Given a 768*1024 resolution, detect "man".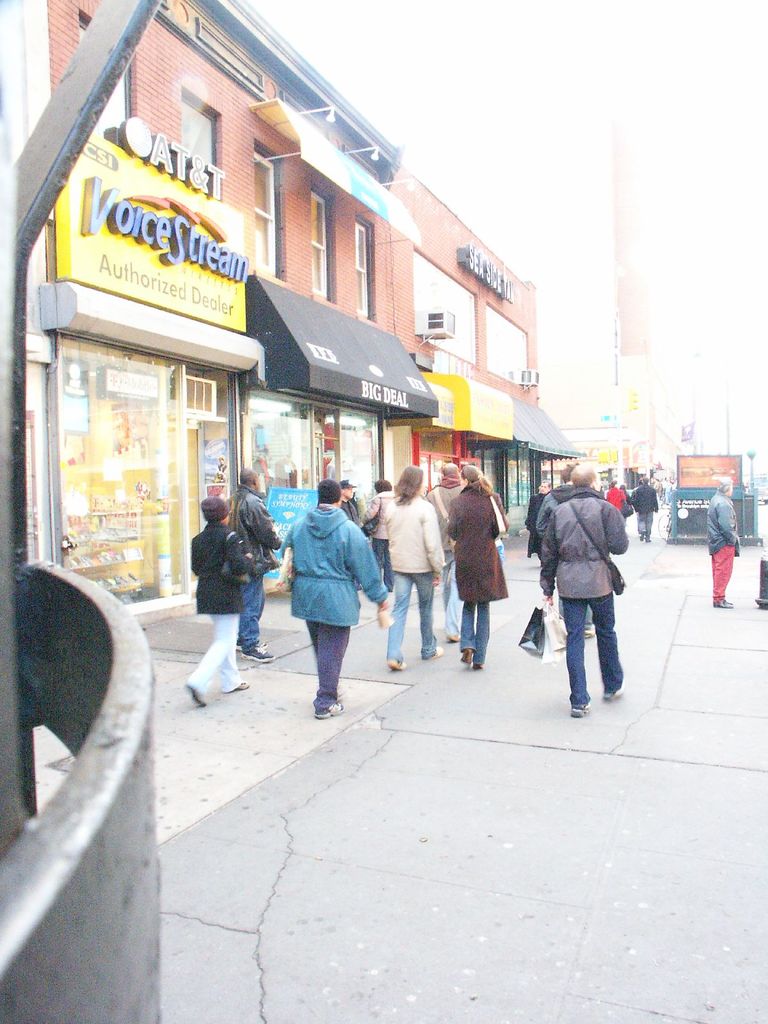
BBox(707, 476, 740, 607).
